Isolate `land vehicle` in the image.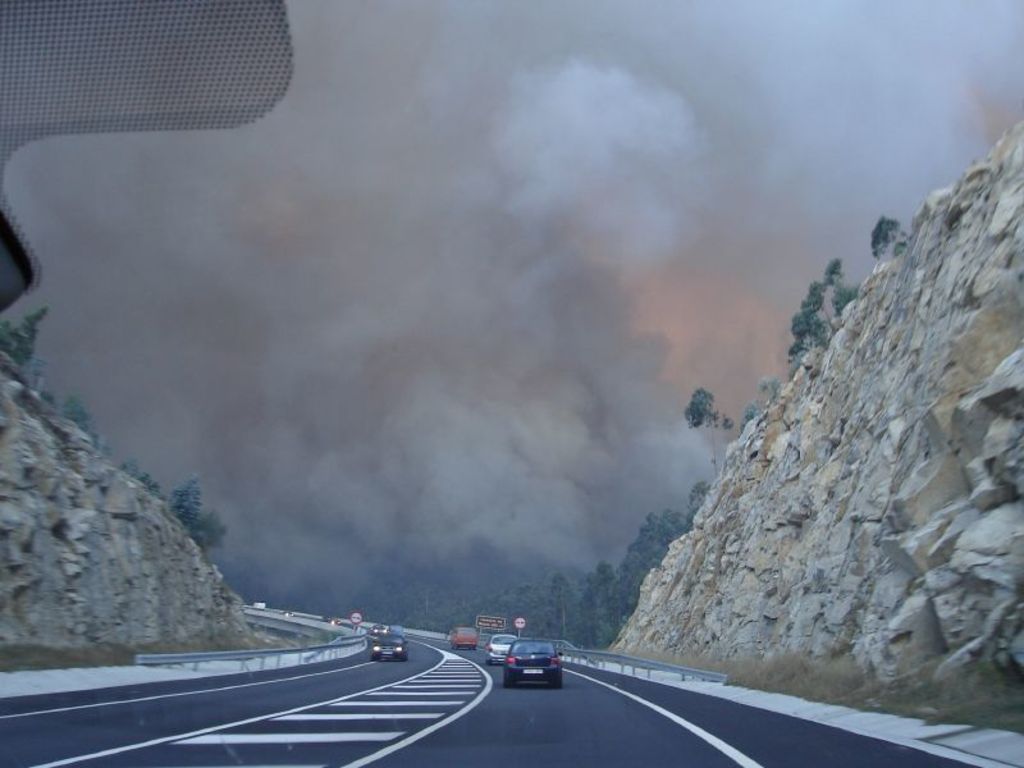
Isolated region: rect(370, 628, 411, 663).
